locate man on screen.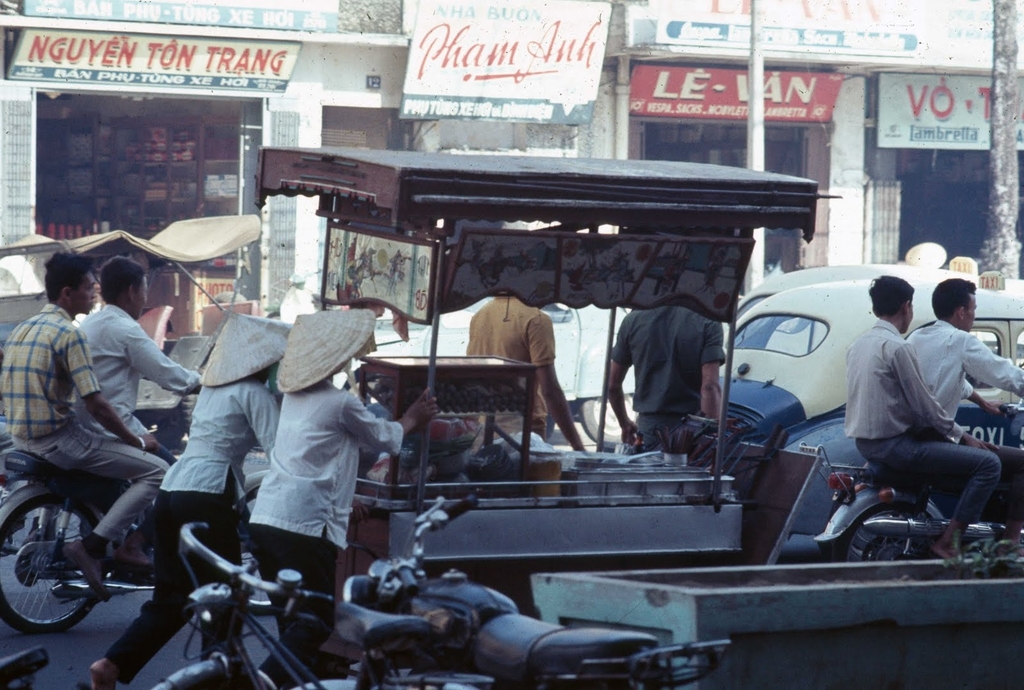
On screen at box=[611, 295, 739, 466].
